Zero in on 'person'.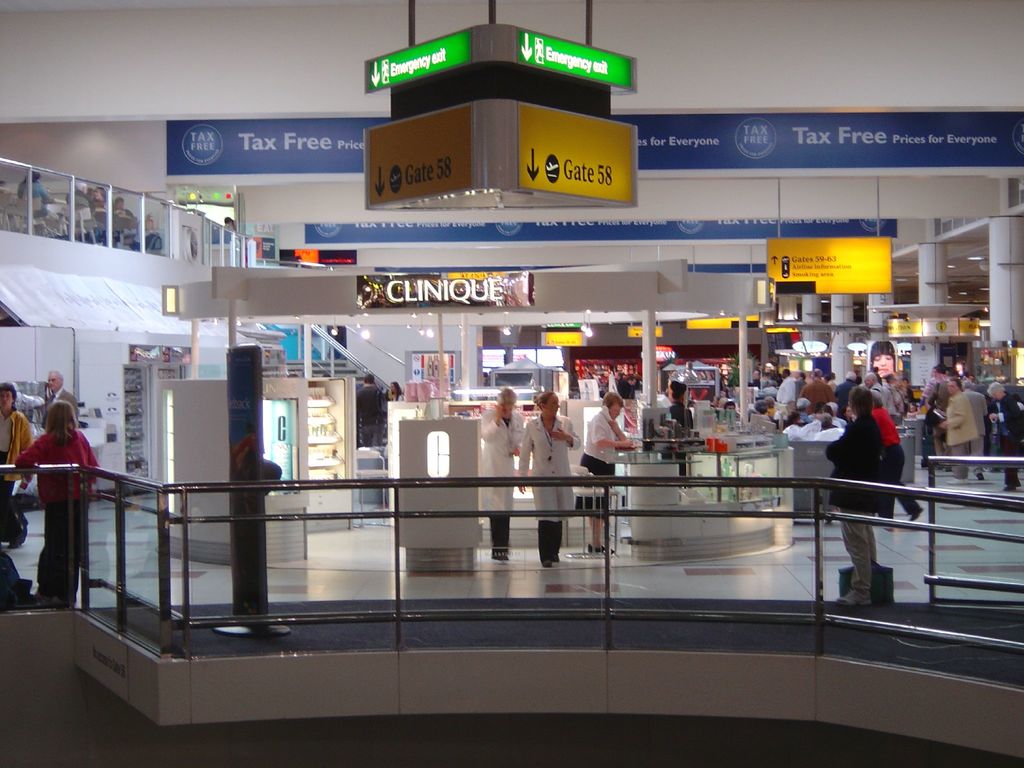
Zeroed in: <bbox>0, 380, 29, 538</bbox>.
